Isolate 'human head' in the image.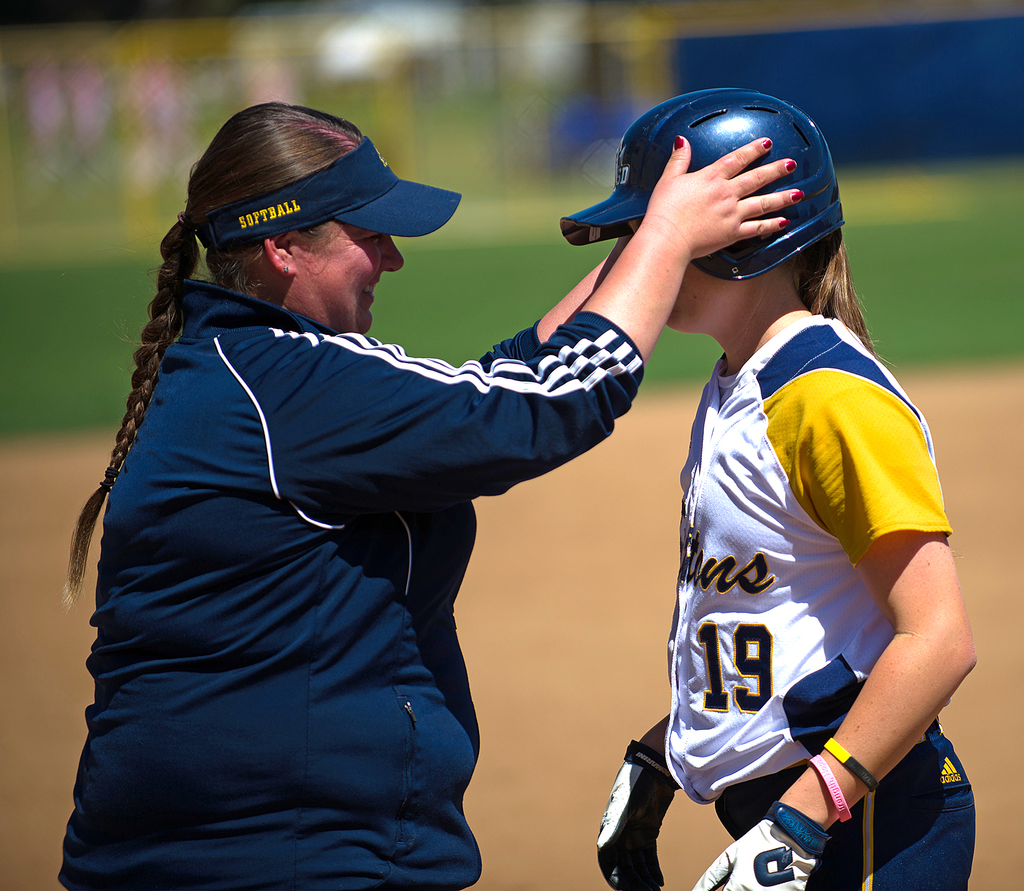
Isolated region: l=515, t=84, r=855, b=339.
